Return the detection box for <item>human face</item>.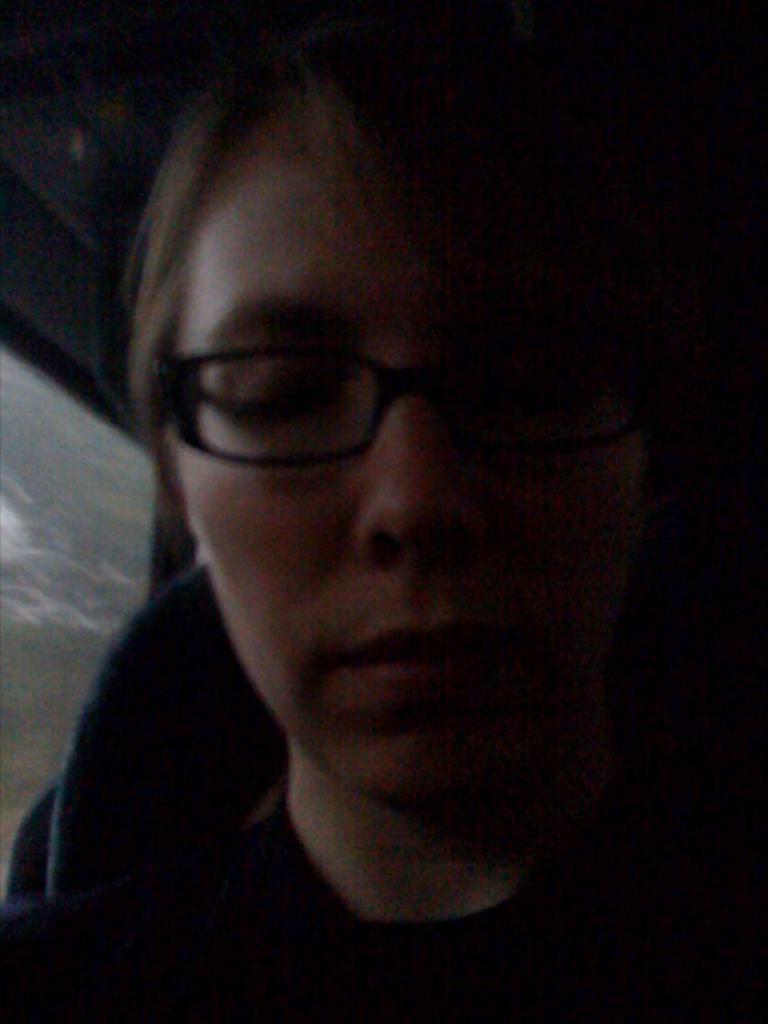
bbox=[131, 157, 585, 803].
